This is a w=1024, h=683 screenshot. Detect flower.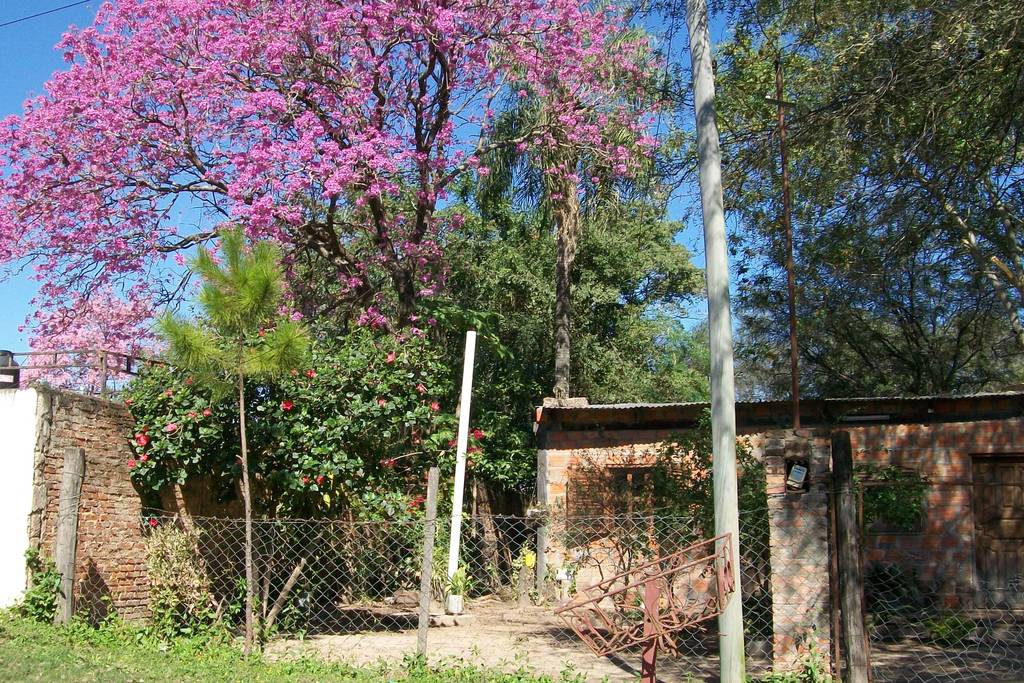
box=[410, 426, 425, 443].
